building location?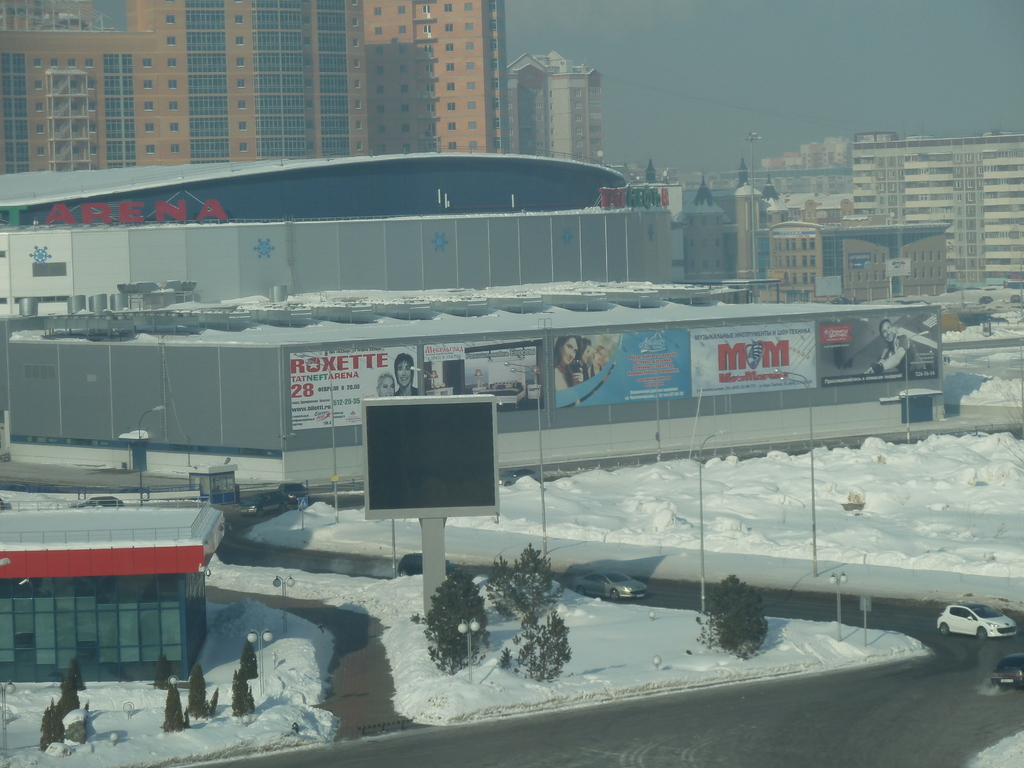
x1=0 y1=297 x2=940 y2=488
